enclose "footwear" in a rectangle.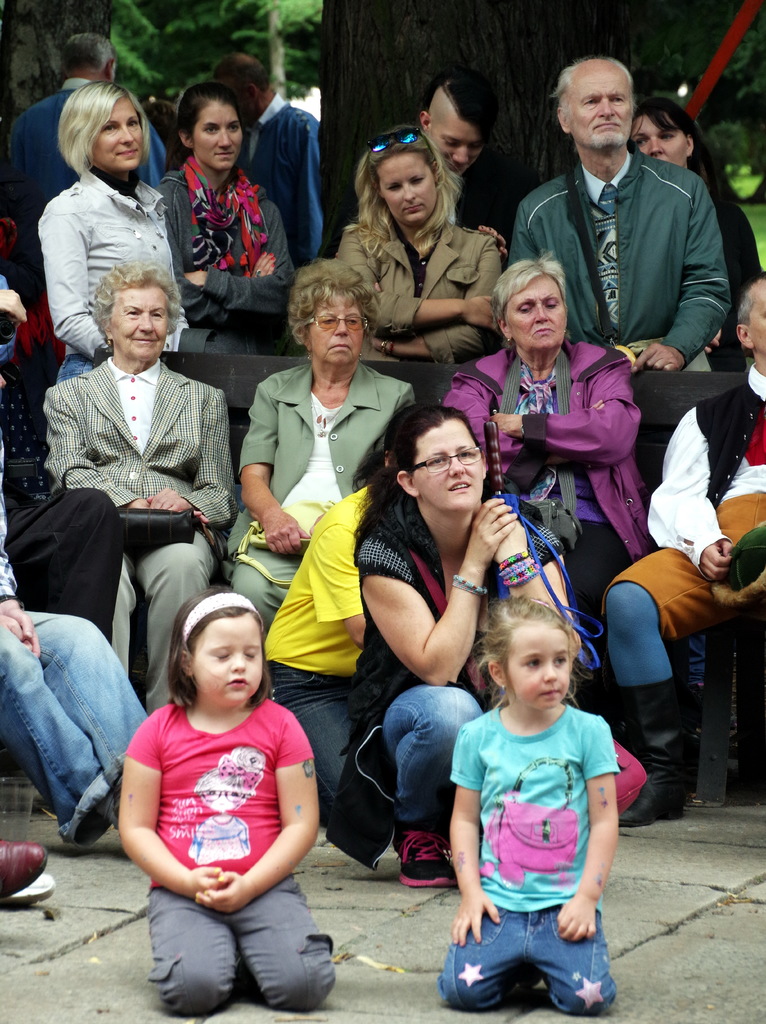
[617, 767, 699, 826].
